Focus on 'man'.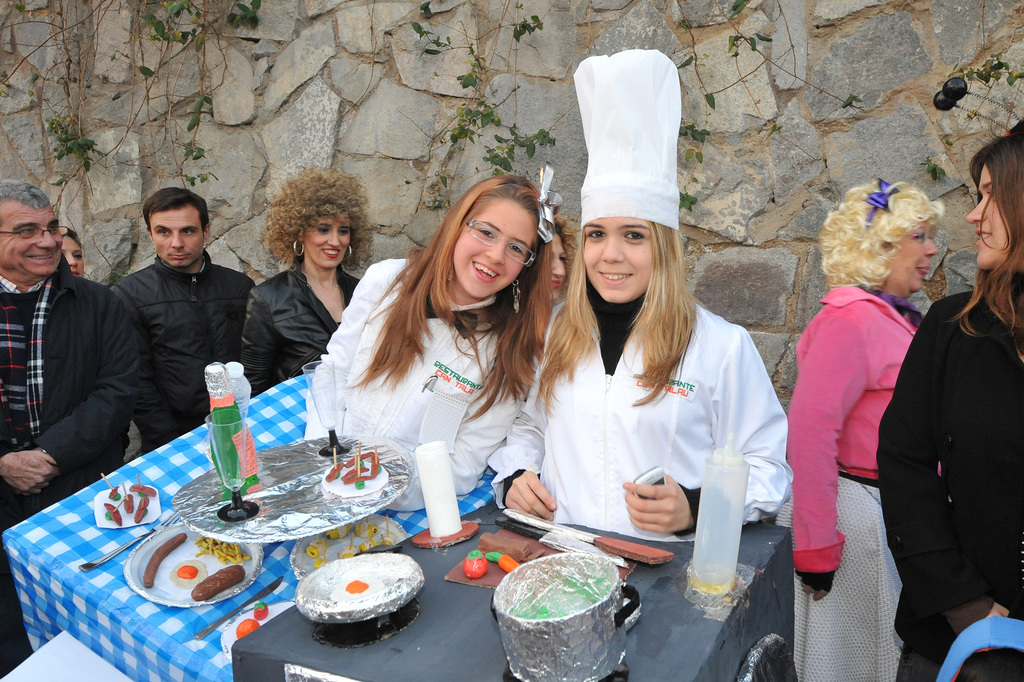
Focused at select_region(107, 183, 257, 454).
